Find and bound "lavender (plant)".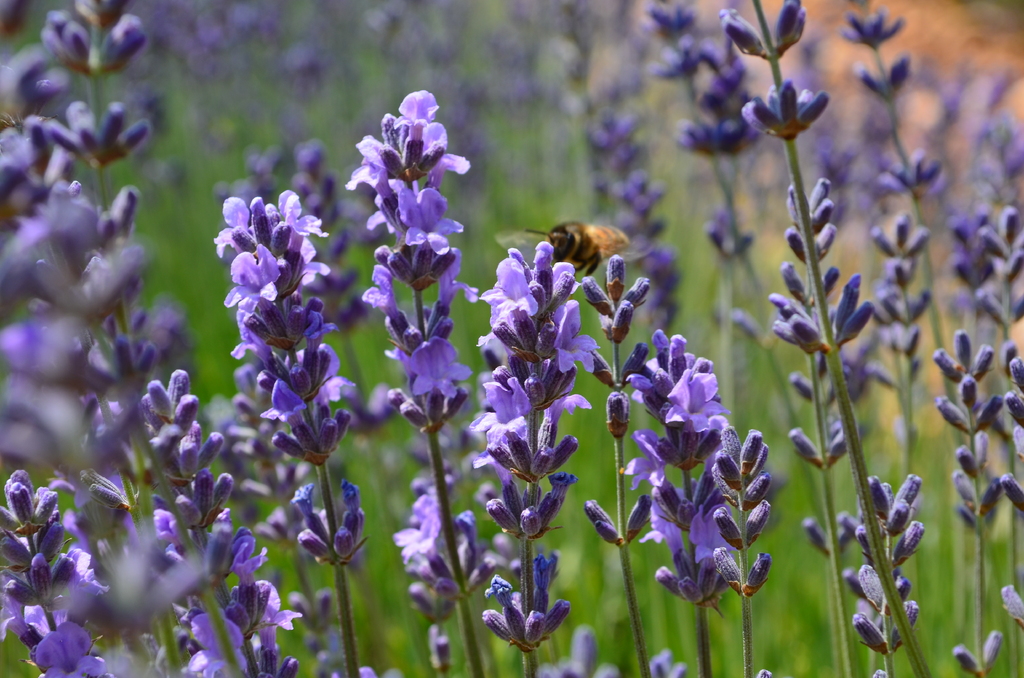
Bound: x1=820, y1=498, x2=902, y2=677.
